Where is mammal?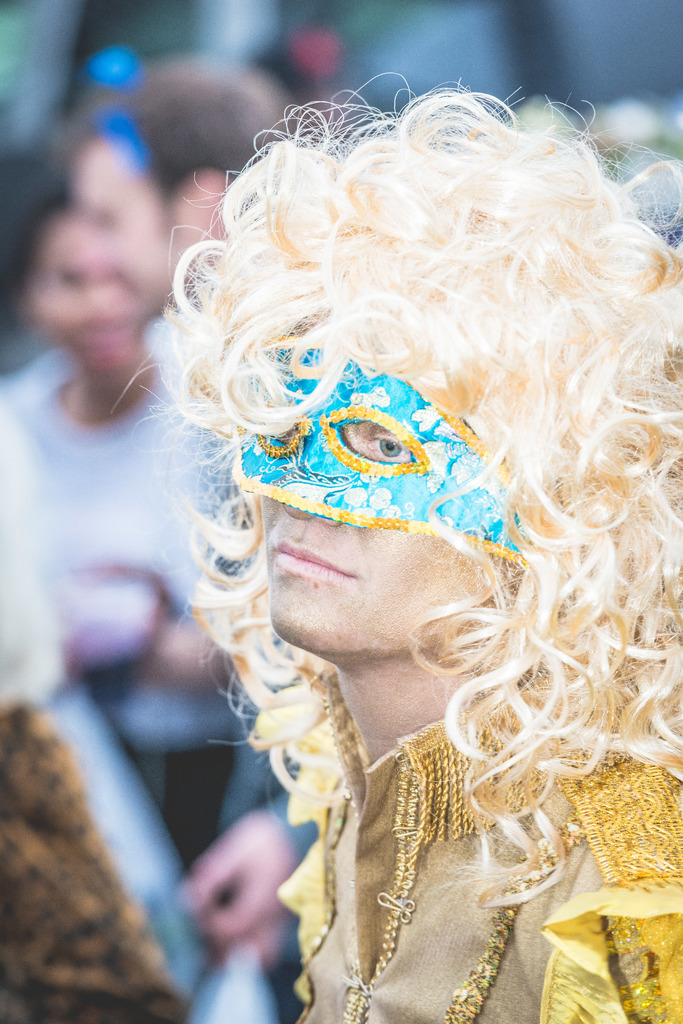
left=0, top=196, right=239, bottom=861.
